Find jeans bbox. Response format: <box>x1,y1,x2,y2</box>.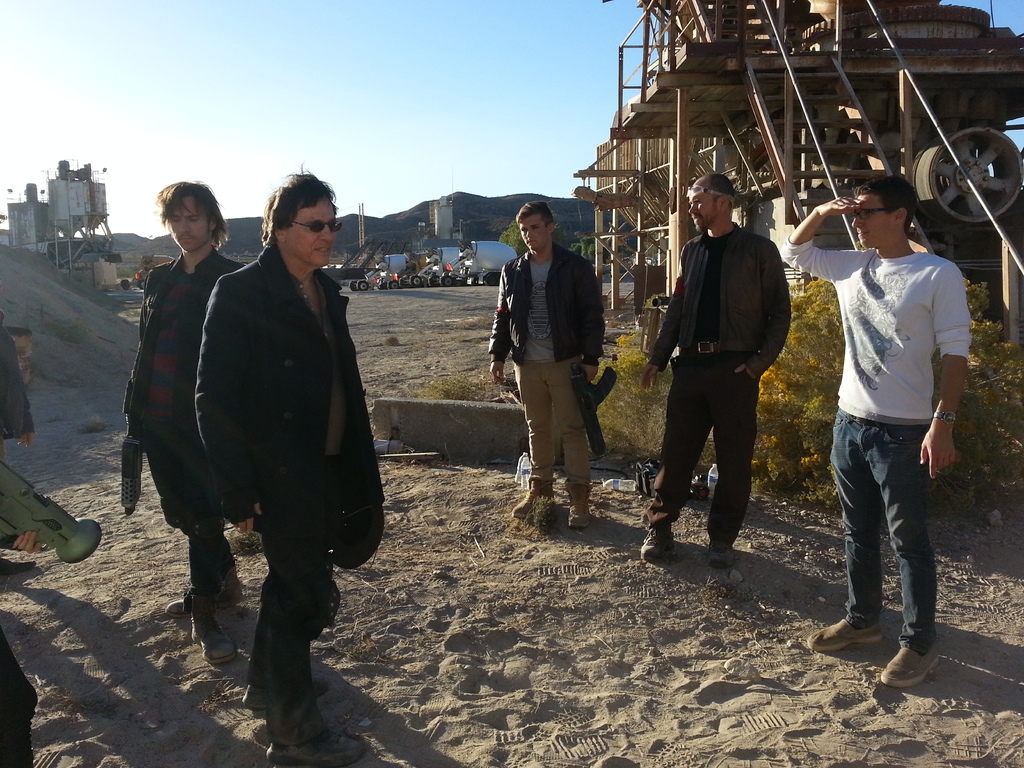
<box>514,364,591,492</box>.
